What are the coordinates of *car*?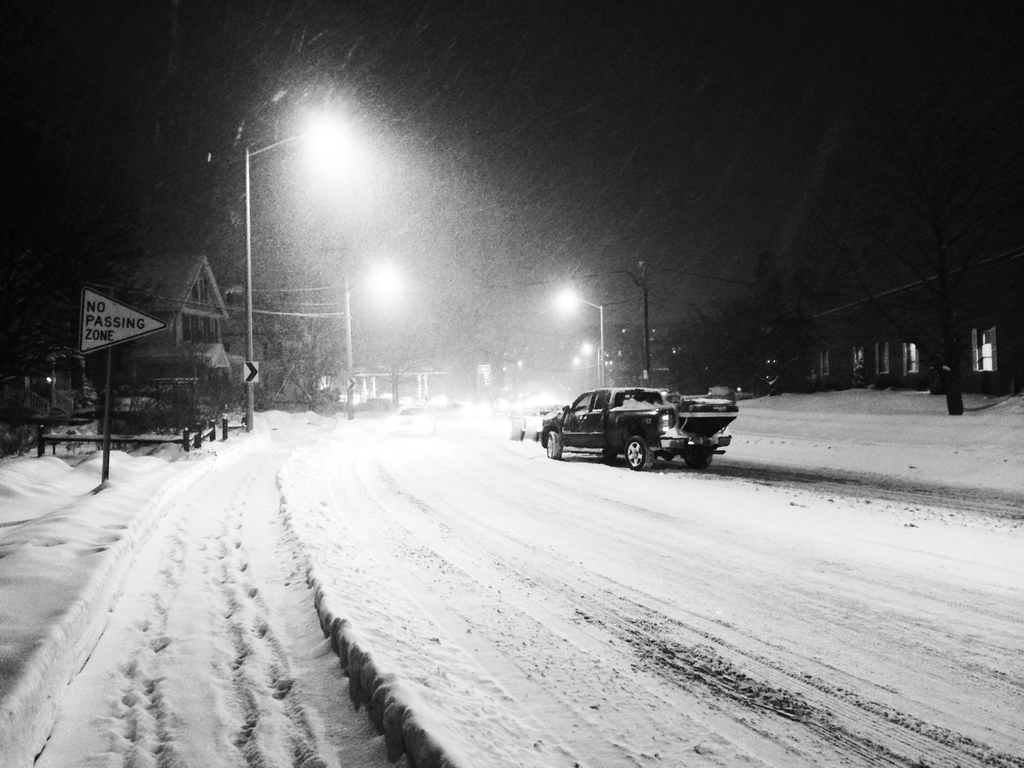
{"left": 535, "top": 374, "right": 746, "bottom": 474}.
